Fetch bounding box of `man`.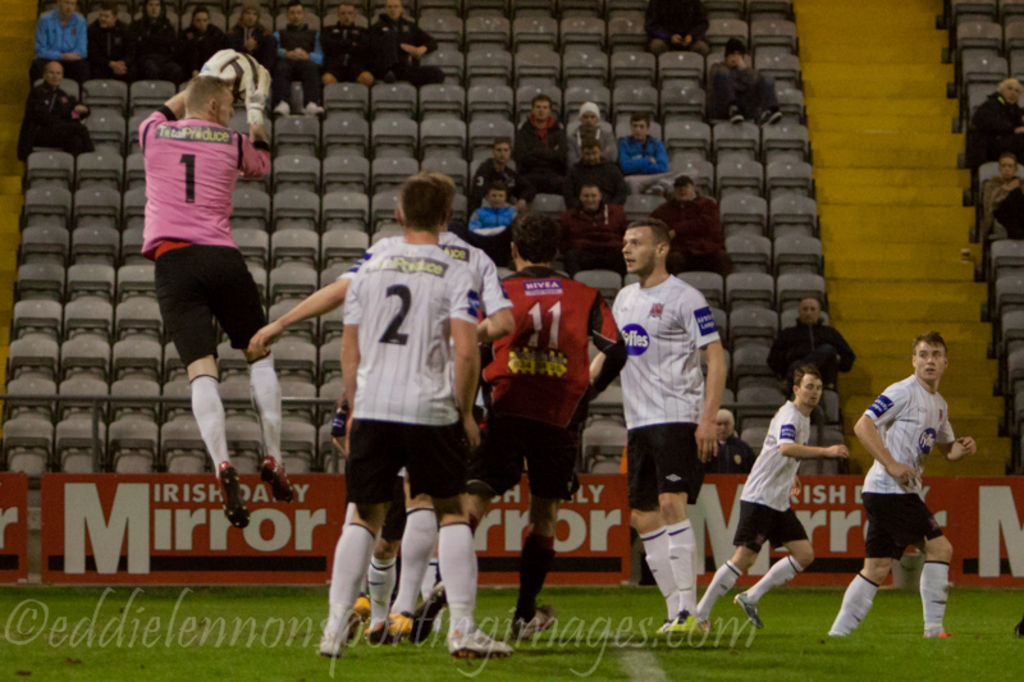
Bbox: 826:328:977:642.
